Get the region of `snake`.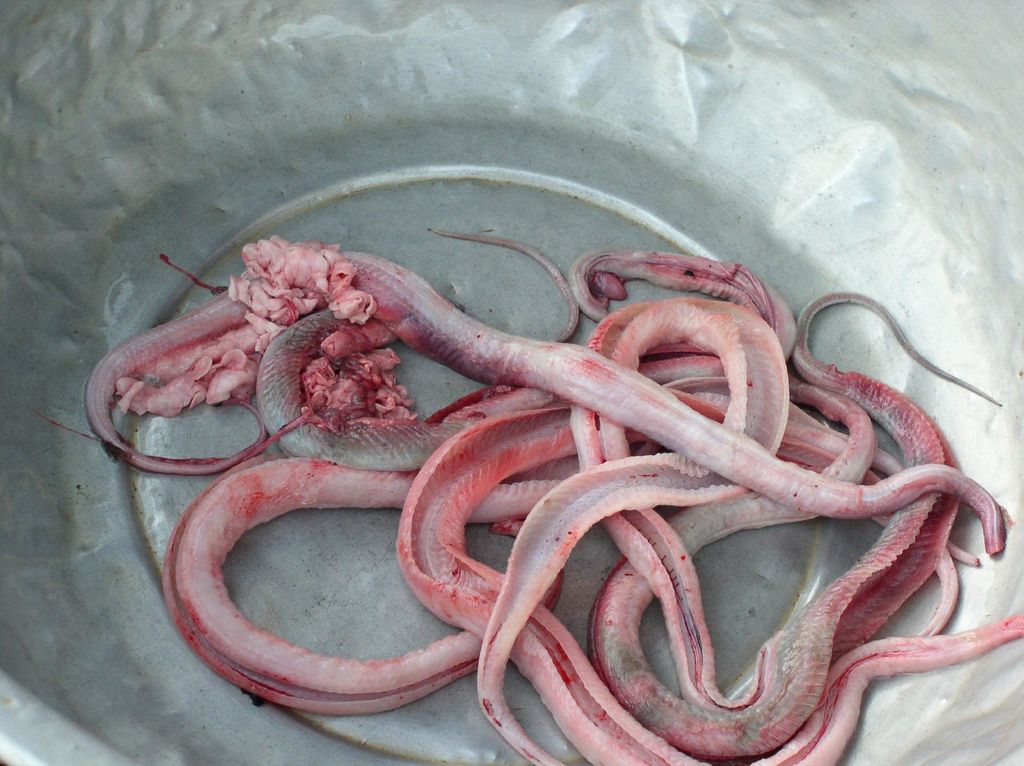
(x1=74, y1=251, x2=1023, y2=765).
